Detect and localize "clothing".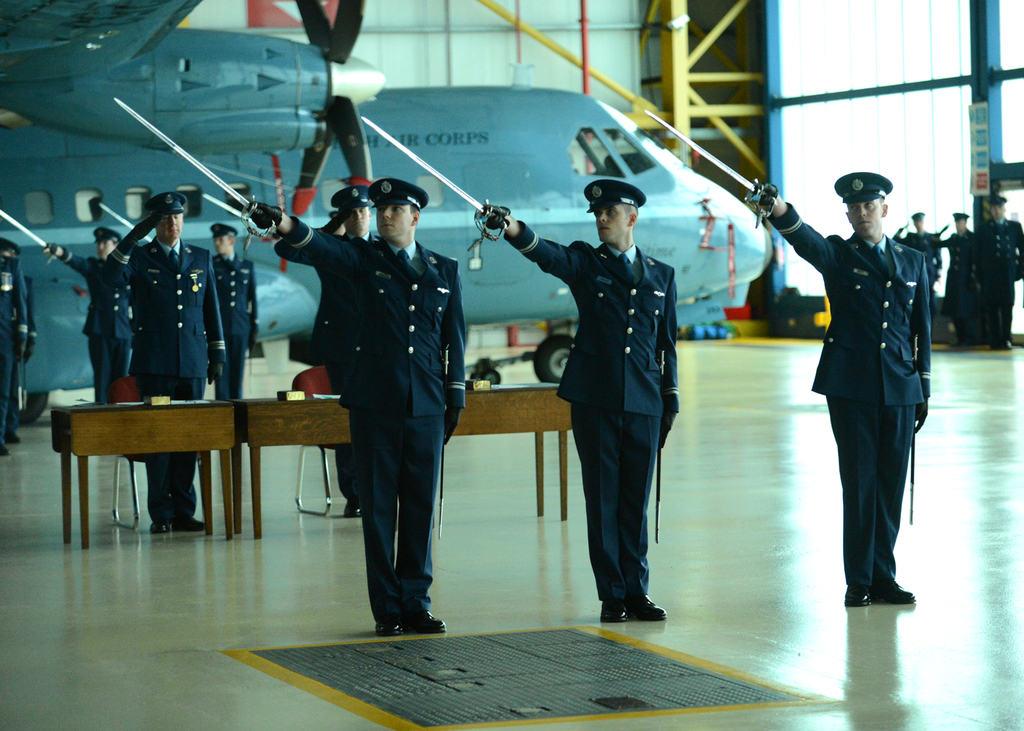
Localized at (x1=20, y1=269, x2=34, y2=407).
